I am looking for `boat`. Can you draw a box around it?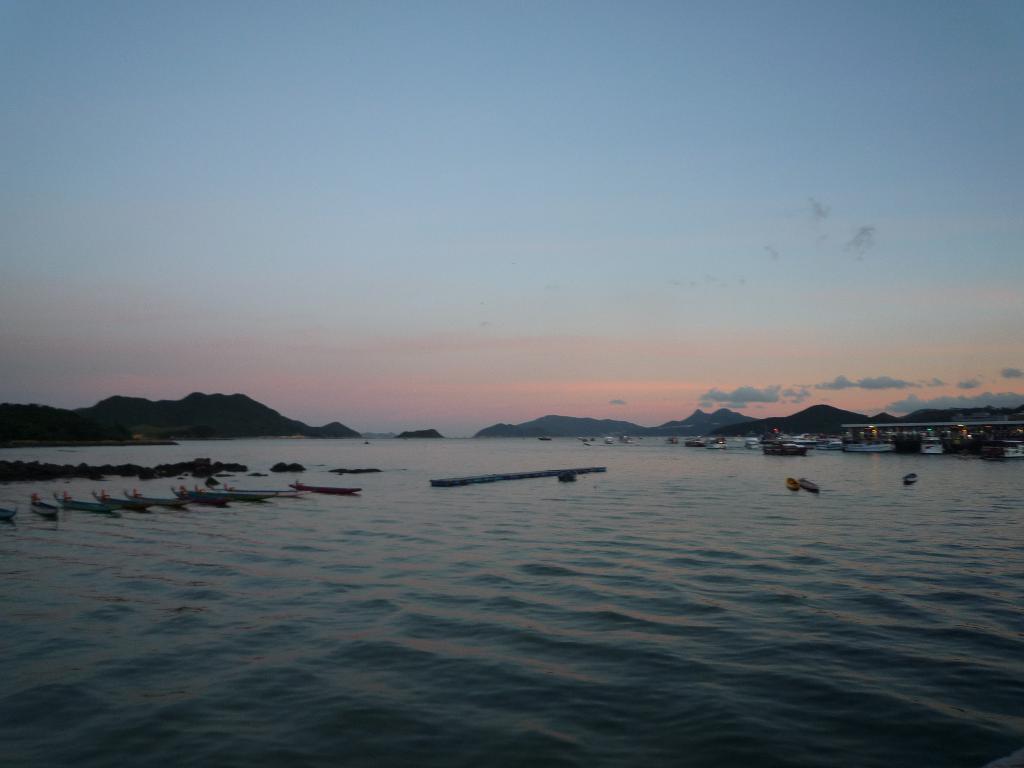
Sure, the bounding box is [left=538, top=436, right=551, bottom=443].
